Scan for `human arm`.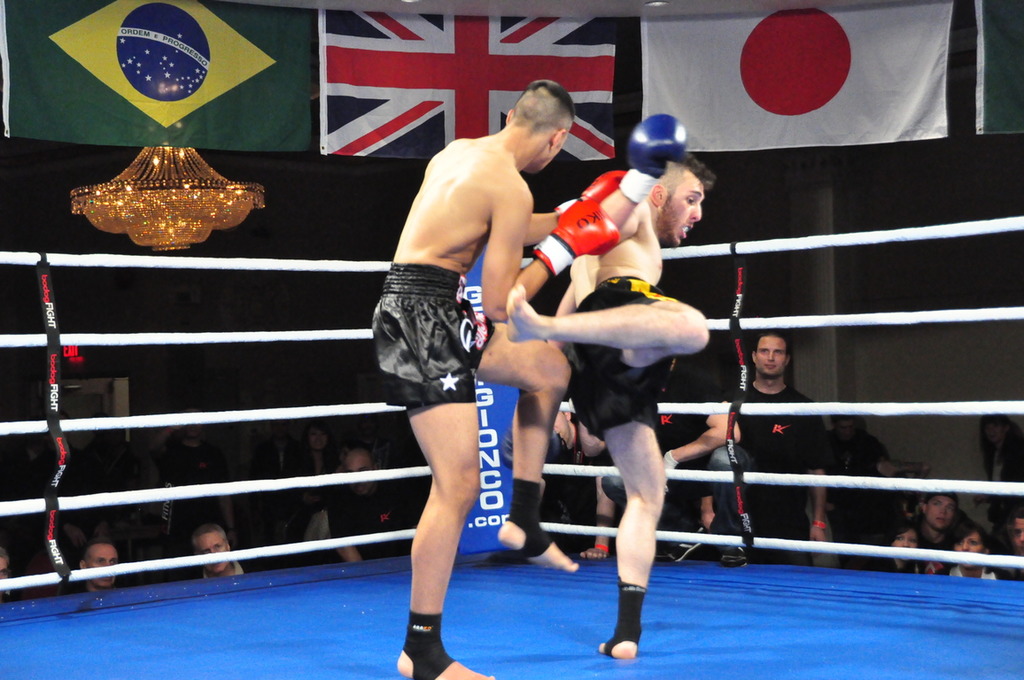
Scan result: 531,205,550,226.
